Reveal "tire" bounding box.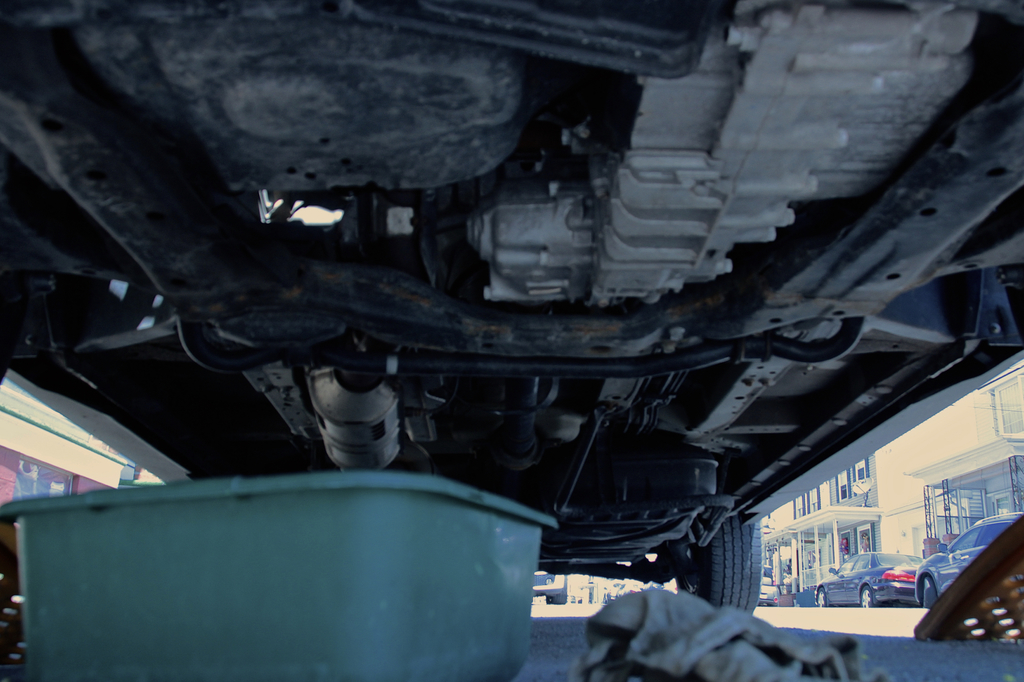
Revealed: pyautogui.locateOnScreen(857, 585, 873, 611).
